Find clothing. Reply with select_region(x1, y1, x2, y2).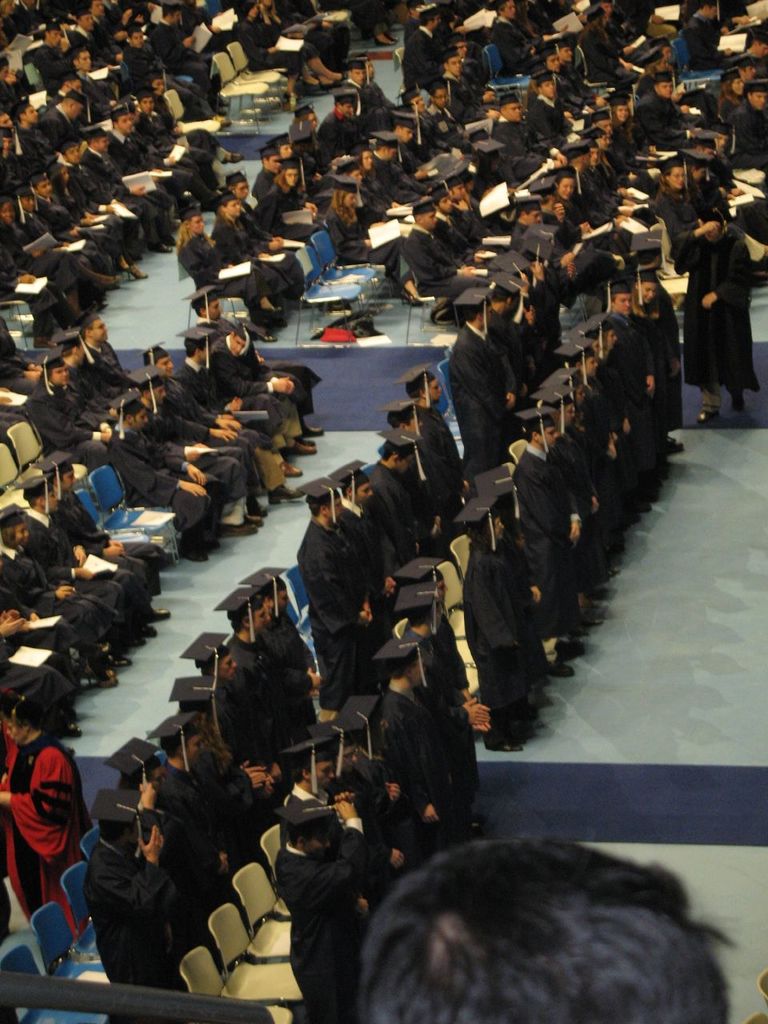
select_region(457, 535, 540, 698).
